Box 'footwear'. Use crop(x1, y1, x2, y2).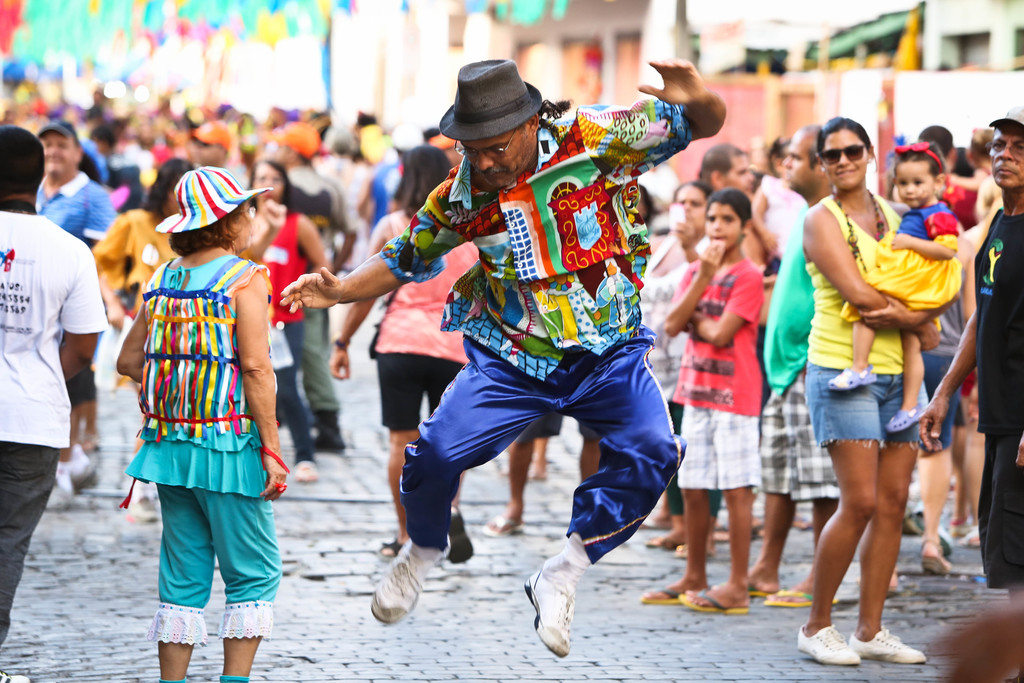
crop(72, 466, 97, 488).
